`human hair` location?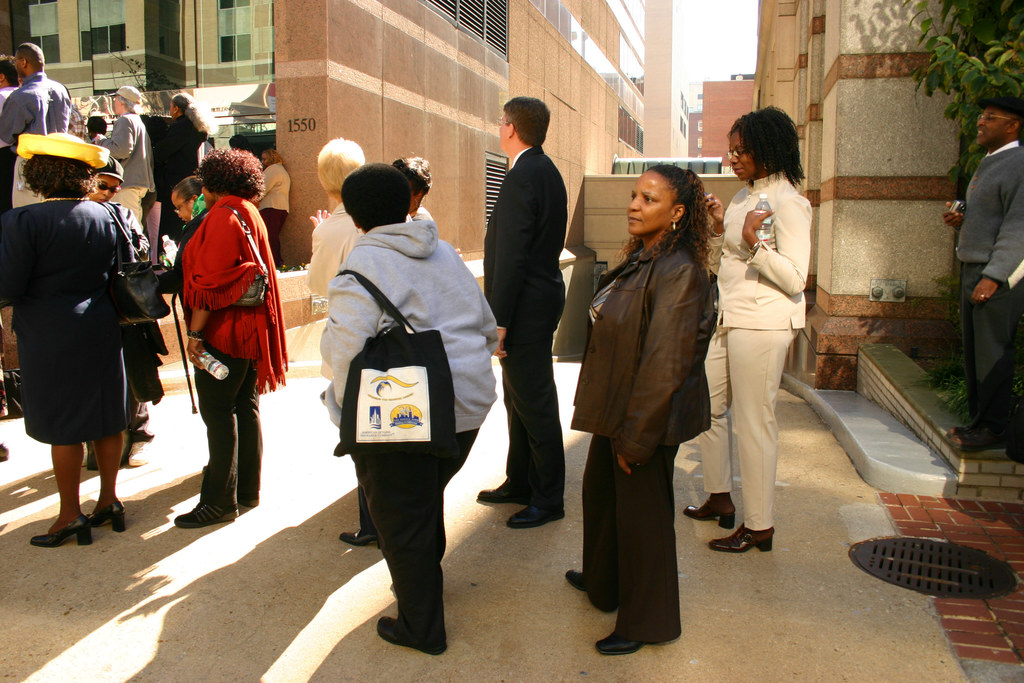
{"x1": 19, "y1": 154, "x2": 99, "y2": 197}
